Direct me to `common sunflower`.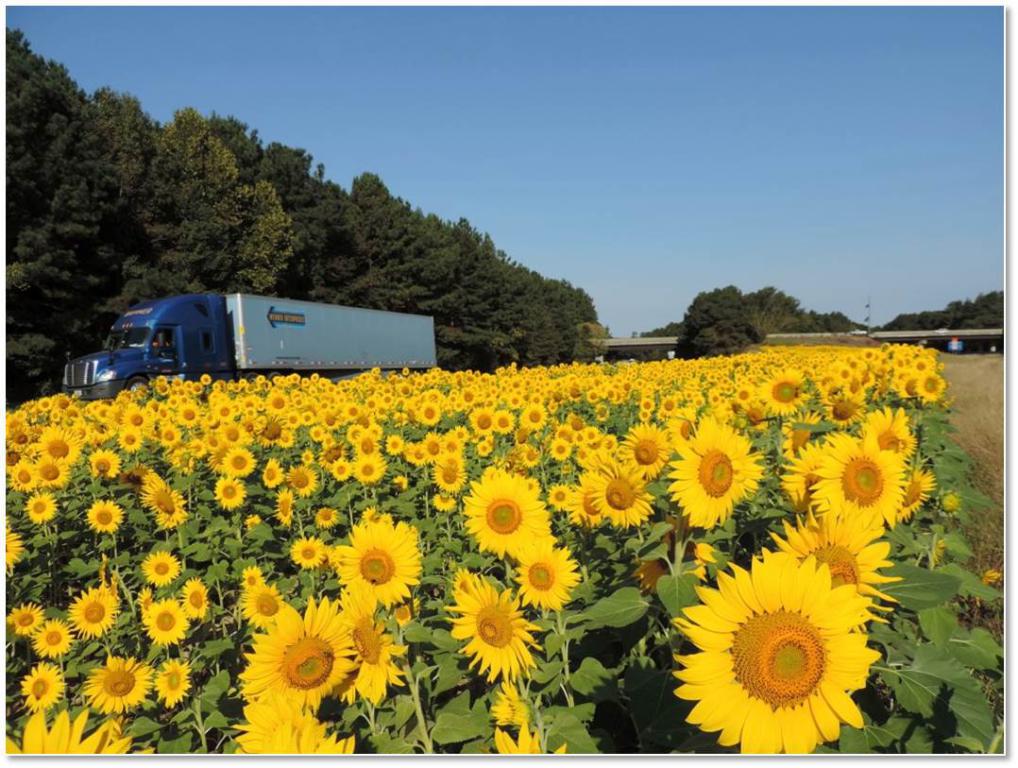
Direction: BBox(331, 513, 429, 607).
